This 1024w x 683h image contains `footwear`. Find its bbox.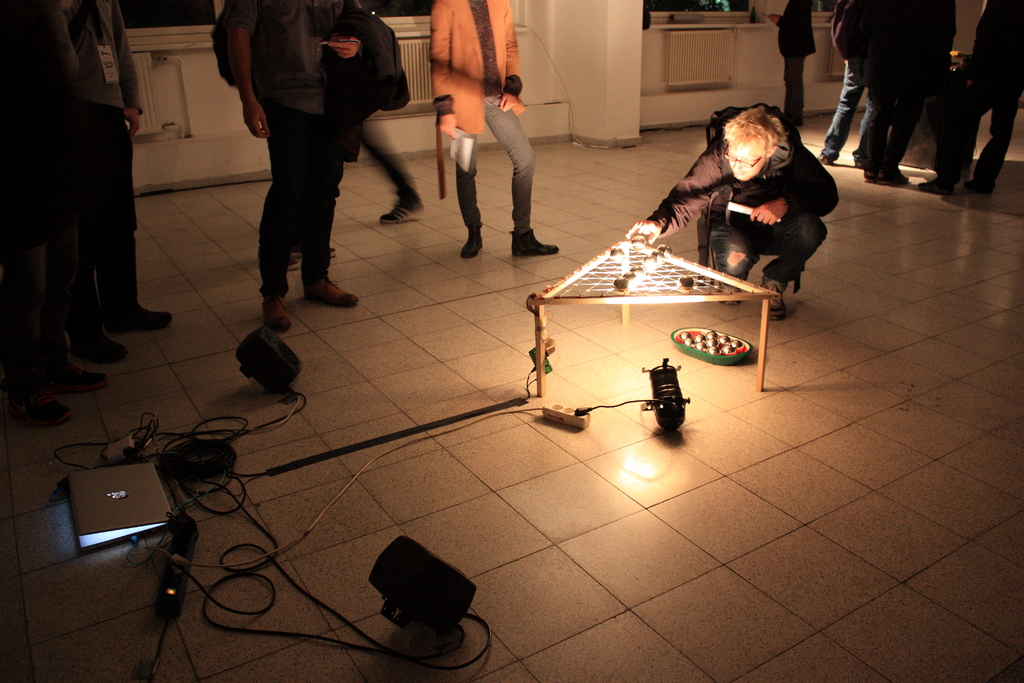
bbox(510, 227, 565, 253).
